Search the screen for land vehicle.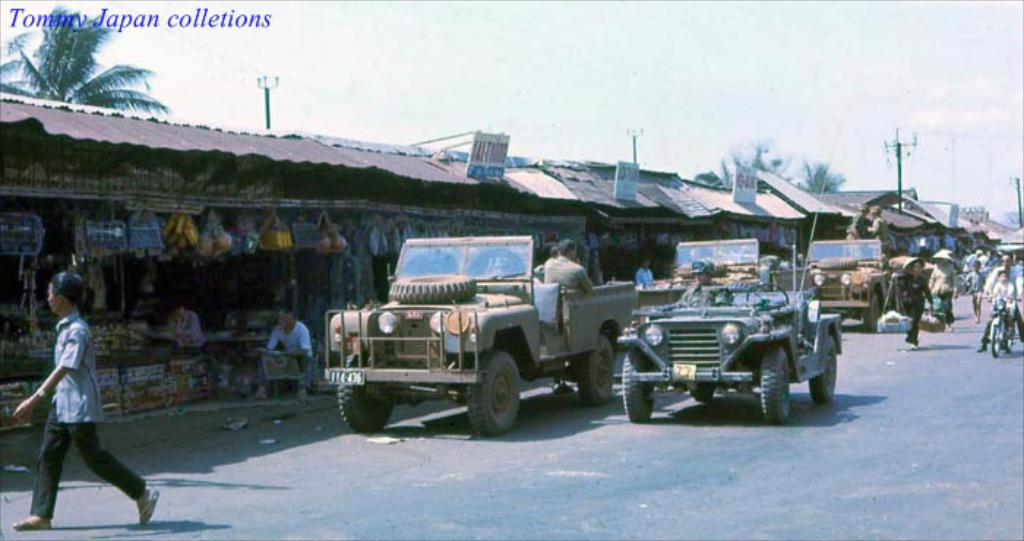
Found at left=987, top=287, right=1018, bottom=351.
